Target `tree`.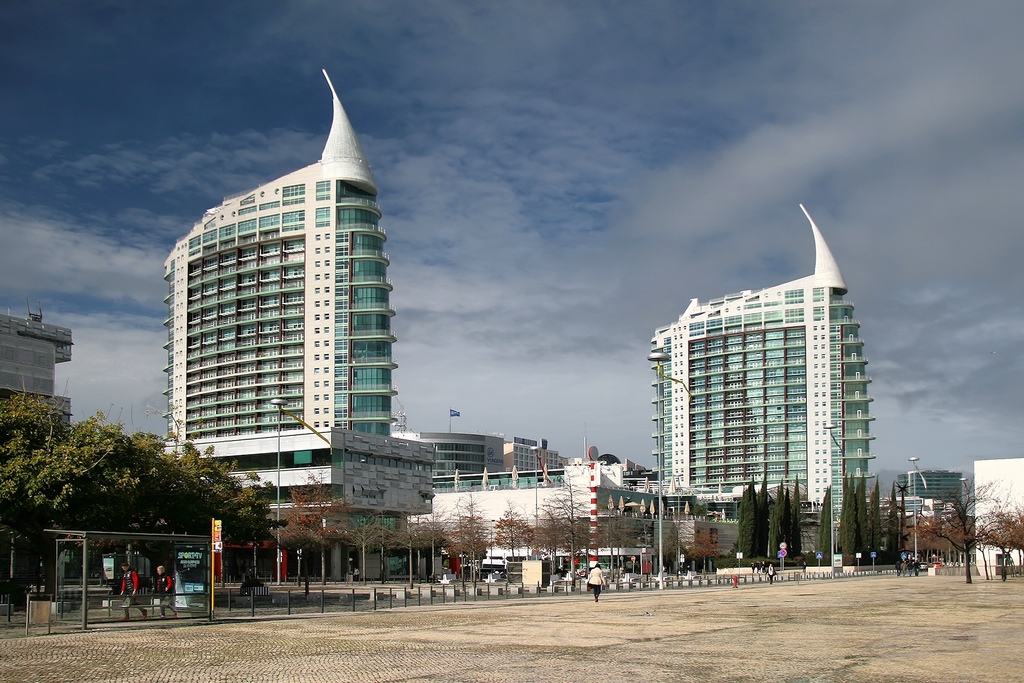
Target region: 438, 500, 486, 591.
